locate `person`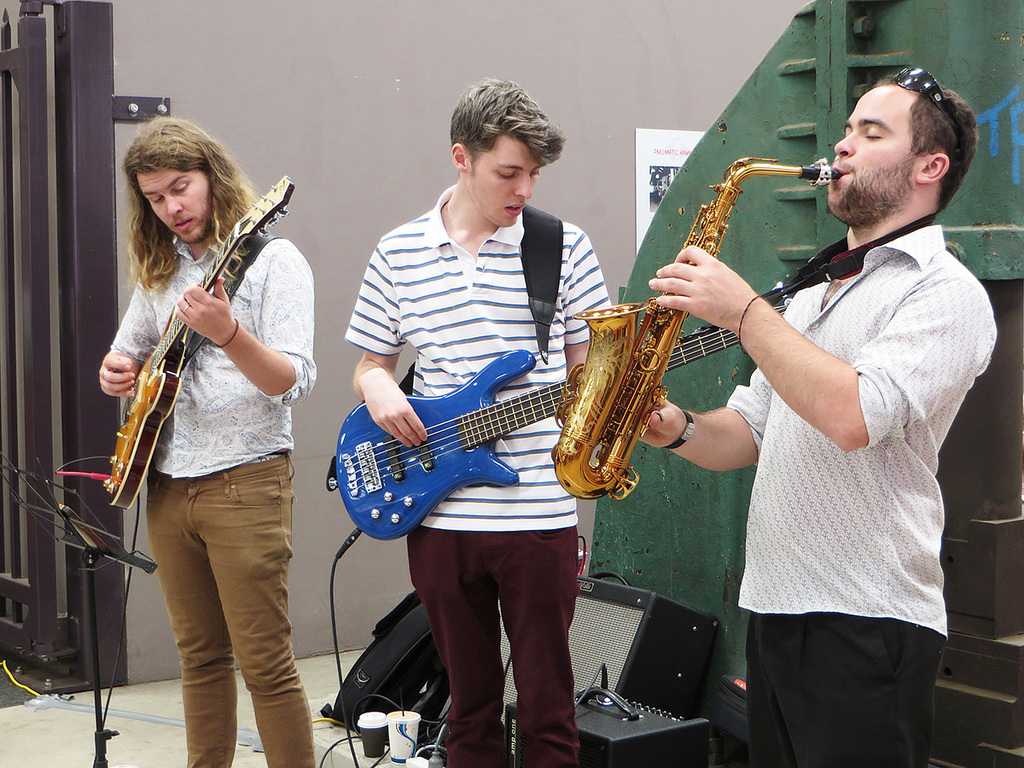
99/118/318/767
